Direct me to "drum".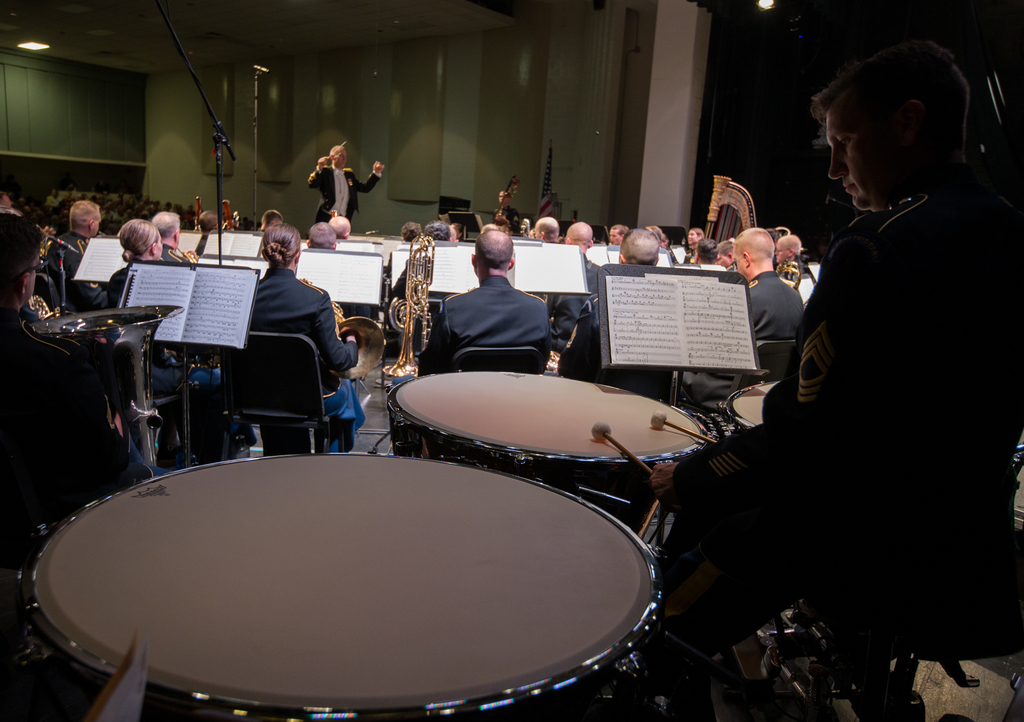
Direction: BBox(721, 377, 780, 431).
